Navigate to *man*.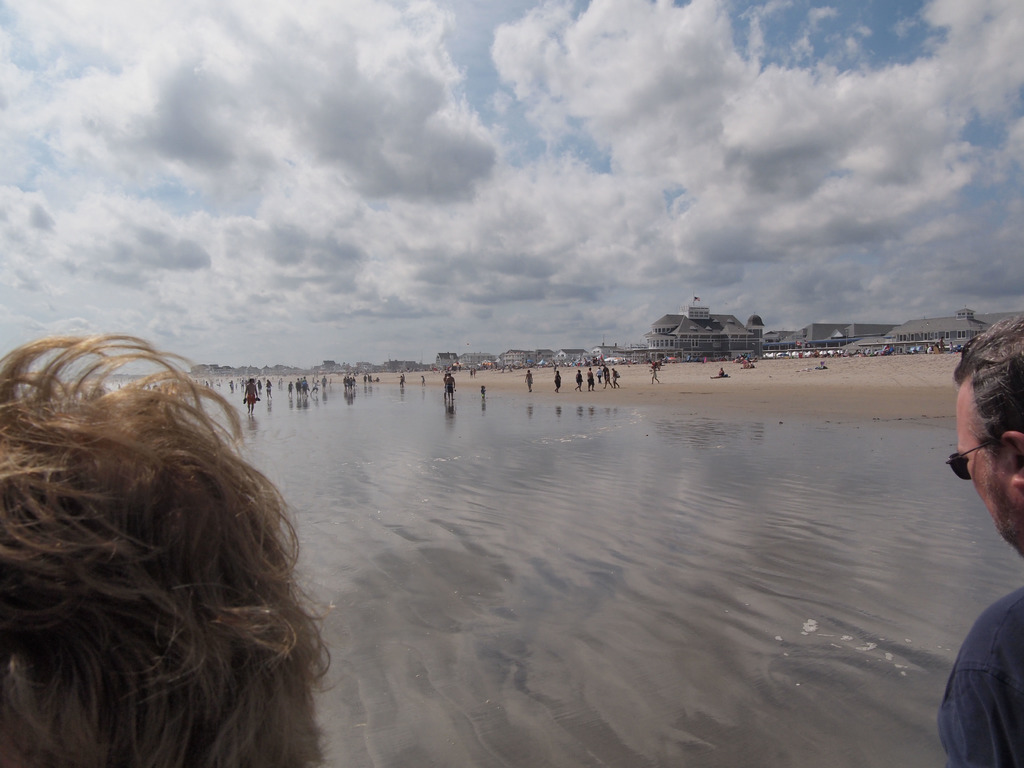
Navigation target: [399, 373, 408, 389].
